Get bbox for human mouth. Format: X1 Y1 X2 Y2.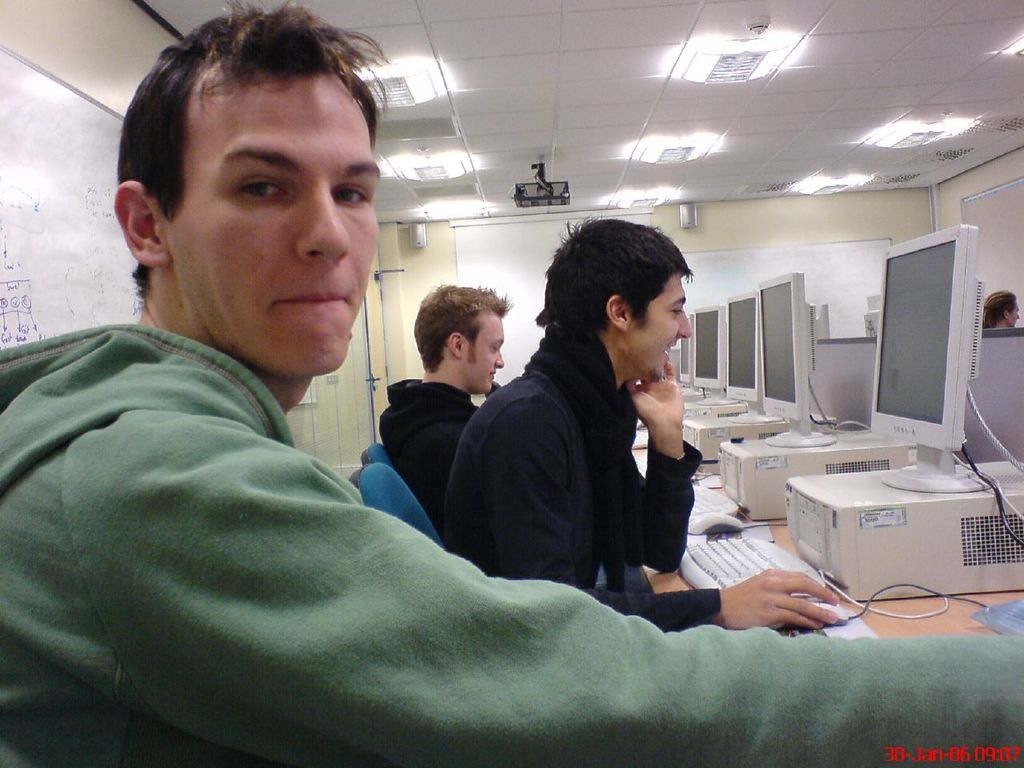
661 341 681 359.
